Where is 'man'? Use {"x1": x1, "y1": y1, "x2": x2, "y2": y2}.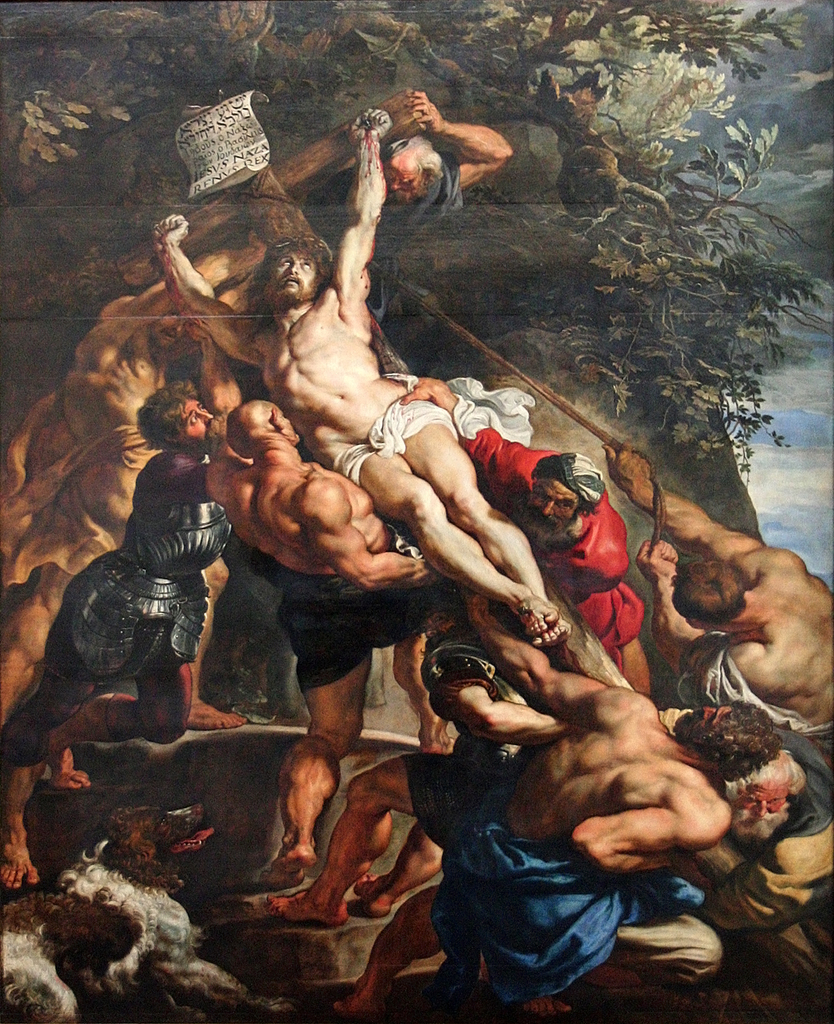
{"x1": 584, "y1": 719, "x2": 833, "y2": 982}.
